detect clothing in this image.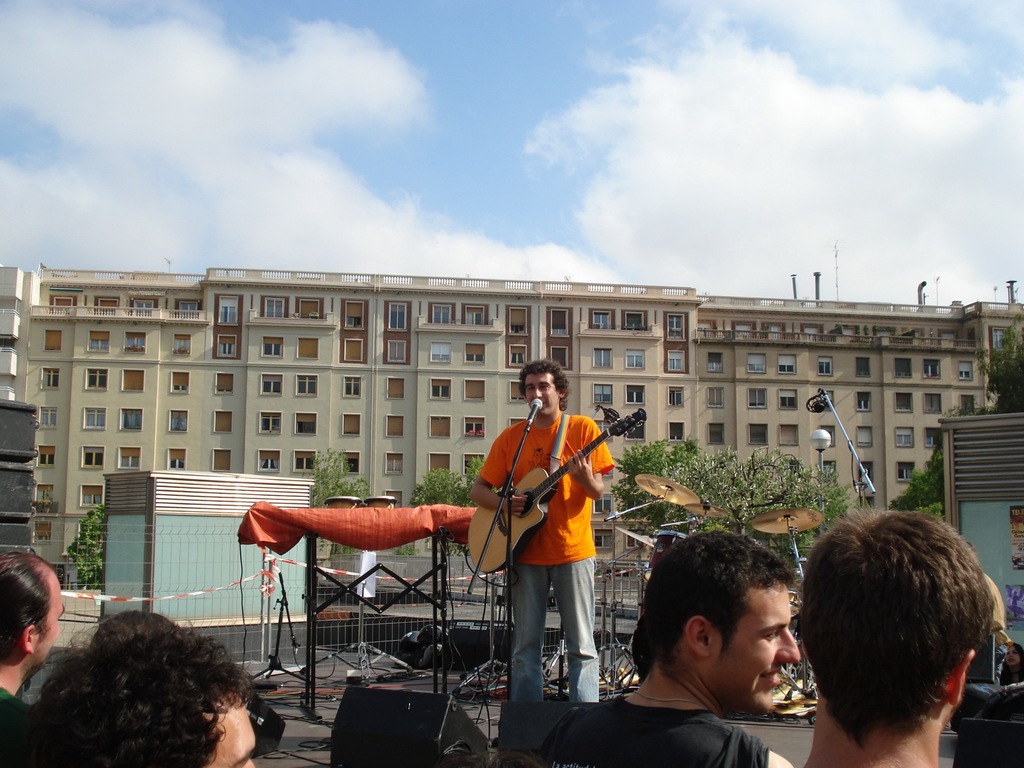
Detection: 470,375,632,708.
